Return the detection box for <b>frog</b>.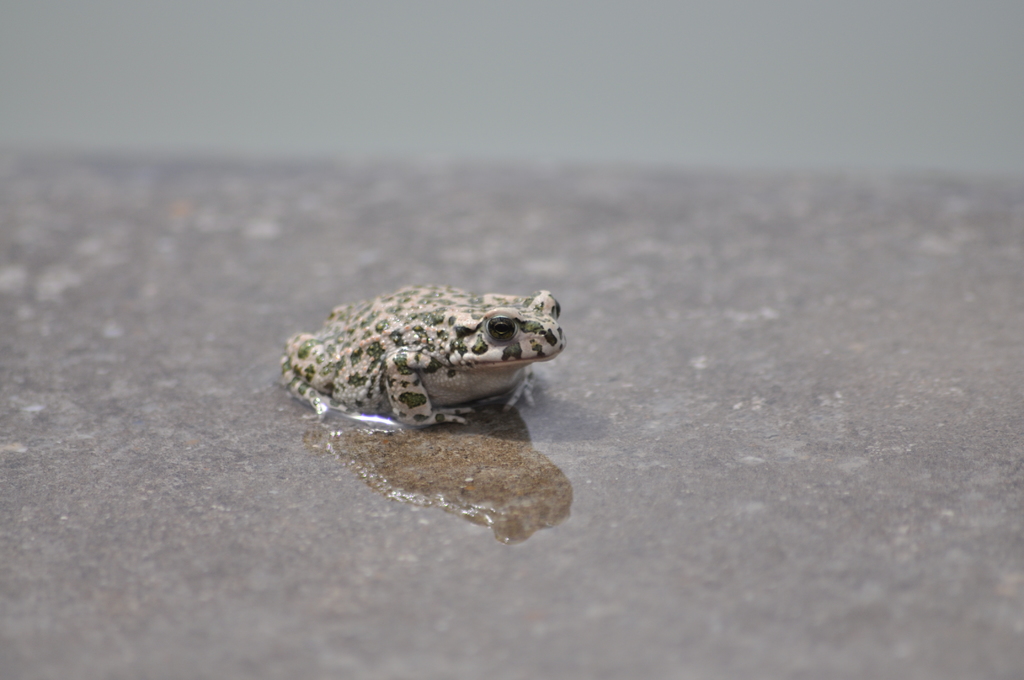
279/290/564/424.
